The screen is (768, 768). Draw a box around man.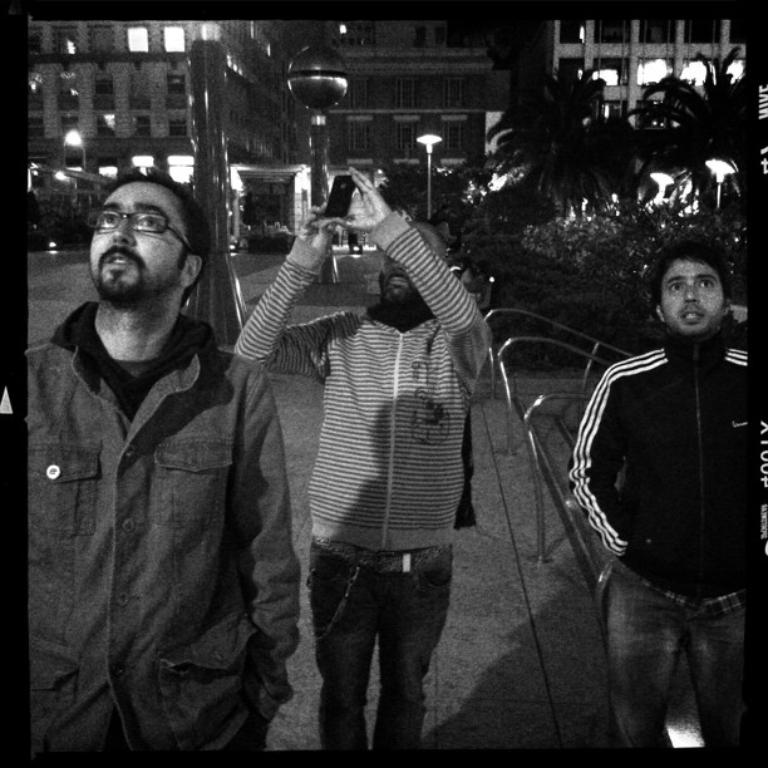
33:144:302:759.
